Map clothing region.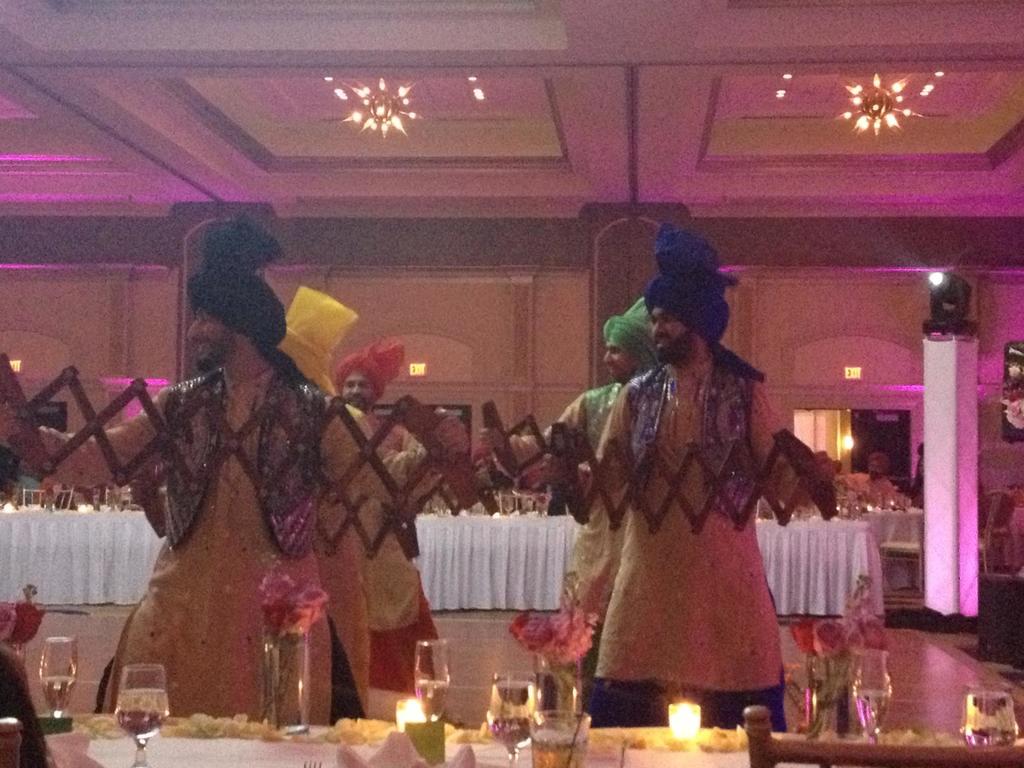
Mapped to x1=548 y1=267 x2=796 y2=748.
